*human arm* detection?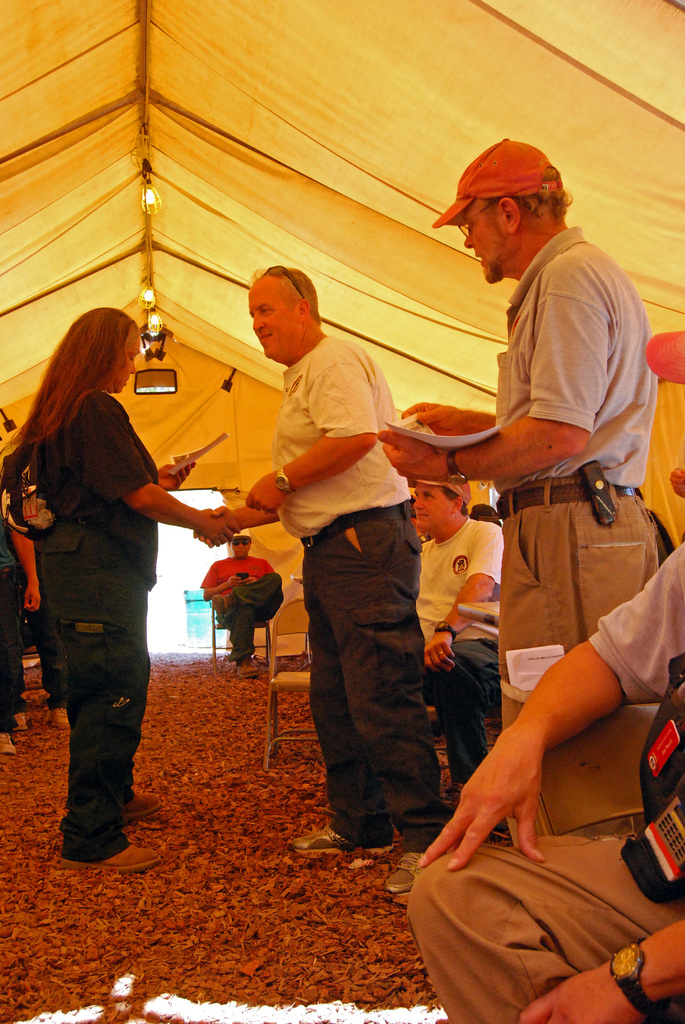
x1=201 y1=568 x2=241 y2=601
